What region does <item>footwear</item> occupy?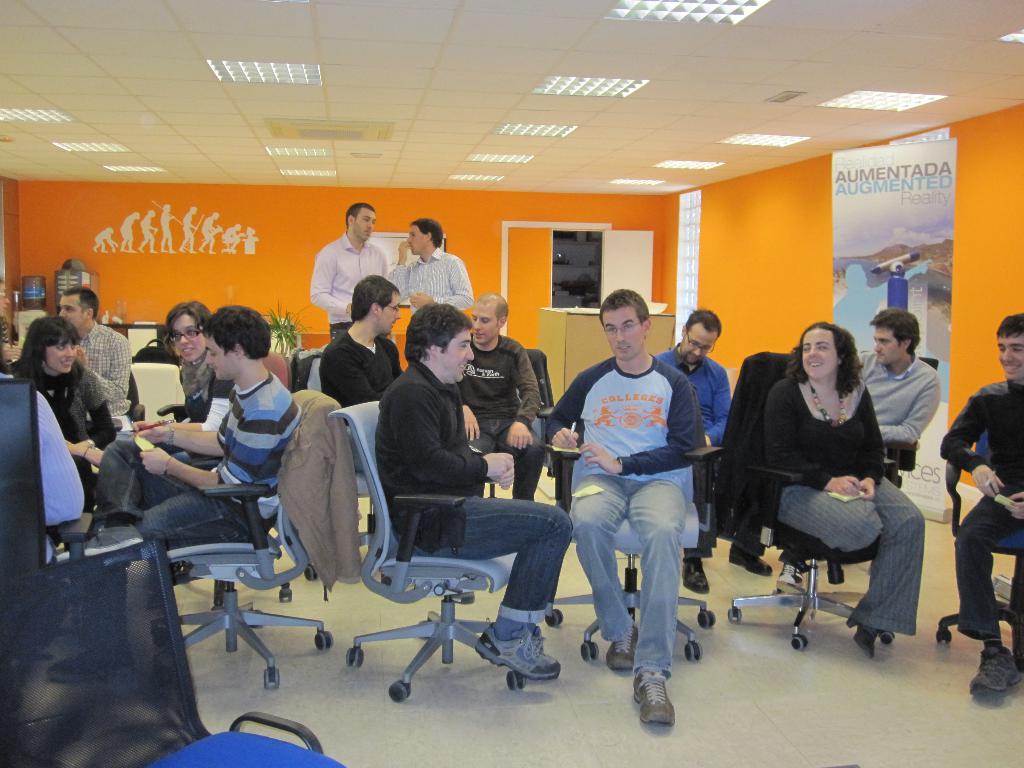
BBox(624, 651, 696, 736).
